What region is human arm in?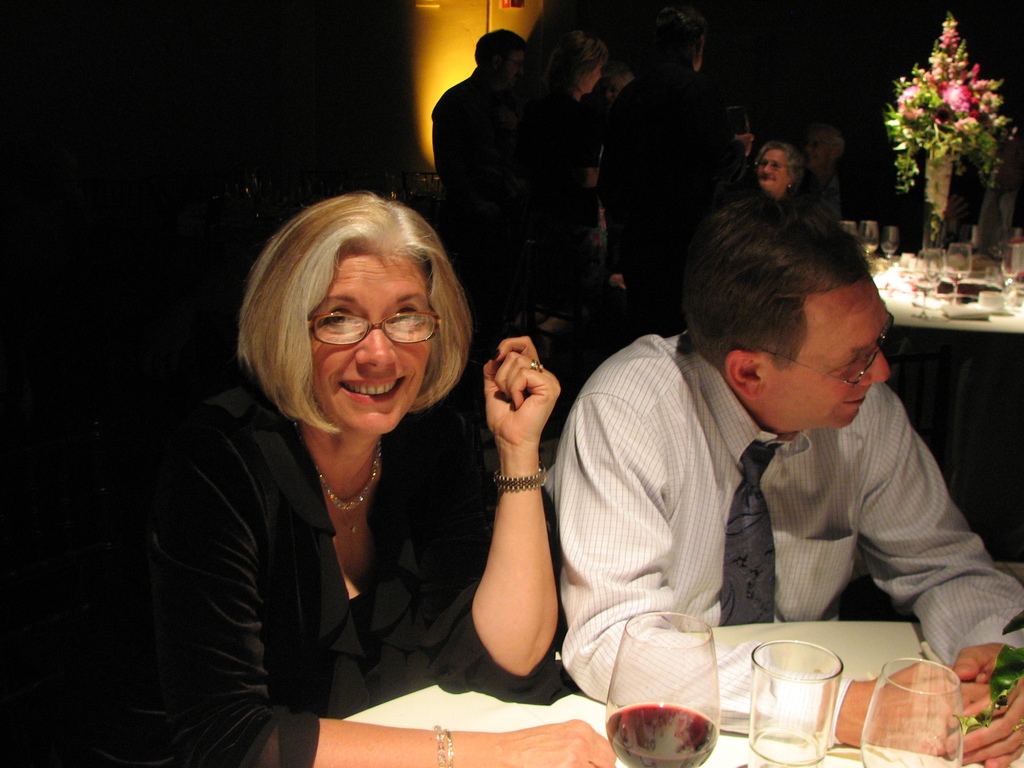
detection(561, 373, 965, 762).
